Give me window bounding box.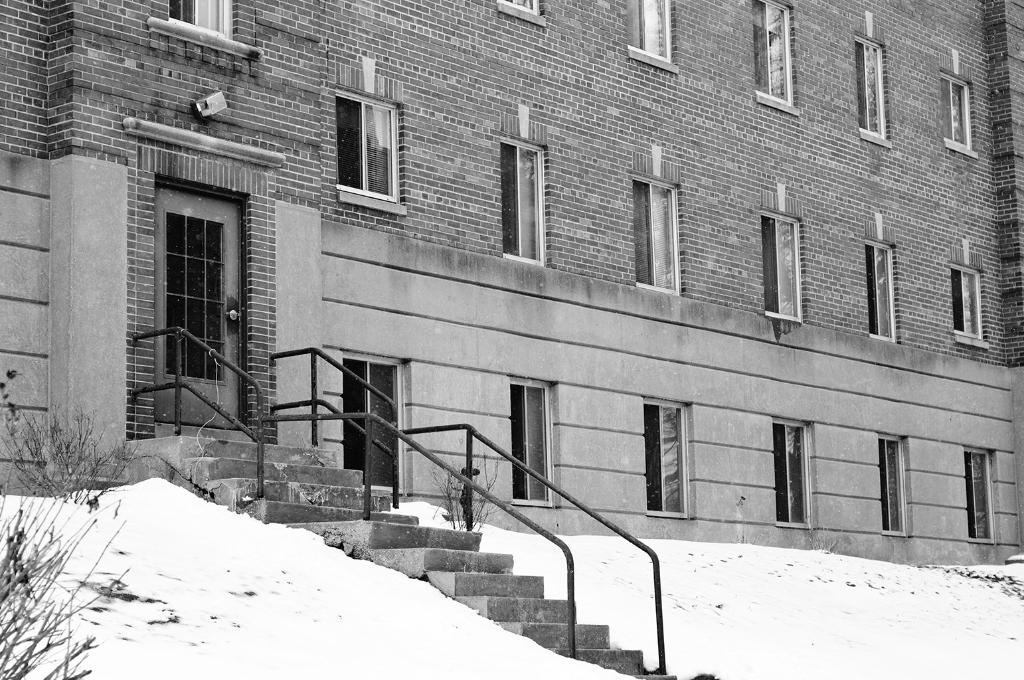
bbox=(772, 416, 817, 534).
